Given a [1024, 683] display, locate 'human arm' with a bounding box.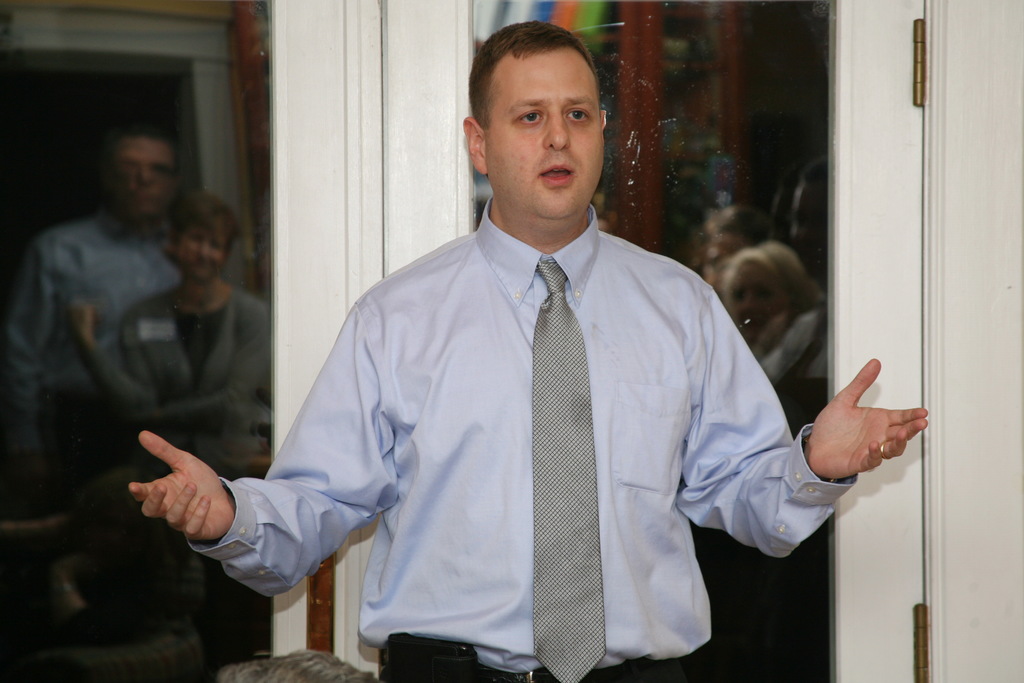
Located: {"x1": 668, "y1": 283, "x2": 925, "y2": 566}.
